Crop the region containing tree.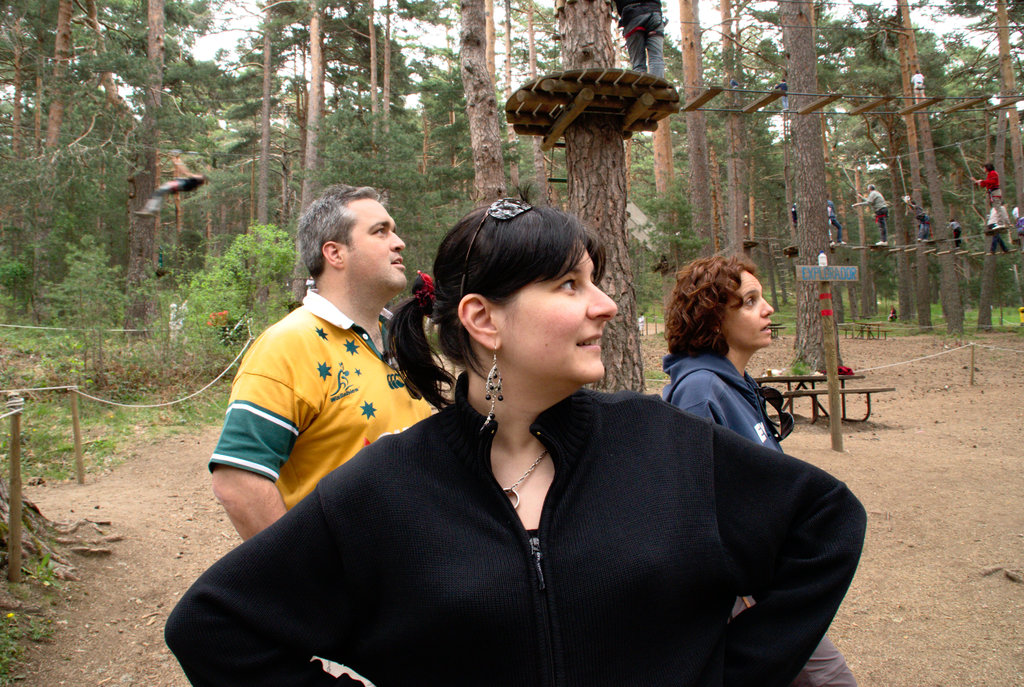
Crop region: crop(390, 0, 468, 249).
